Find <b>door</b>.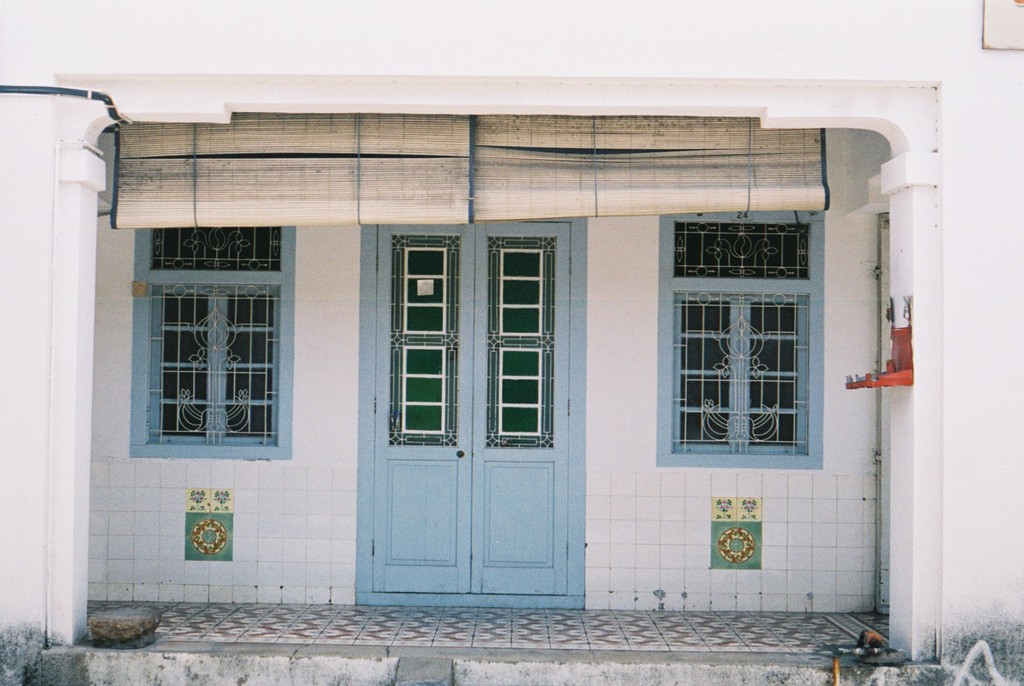
<region>360, 200, 574, 616</region>.
